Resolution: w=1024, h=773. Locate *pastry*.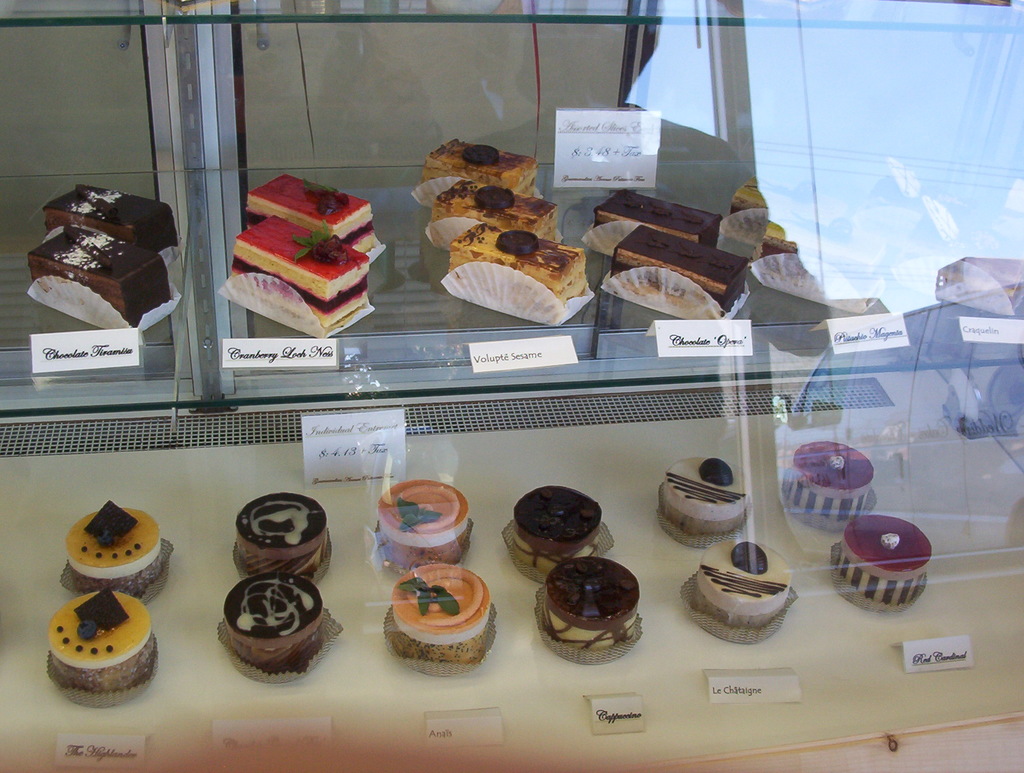
(left=756, top=219, right=876, bottom=288).
